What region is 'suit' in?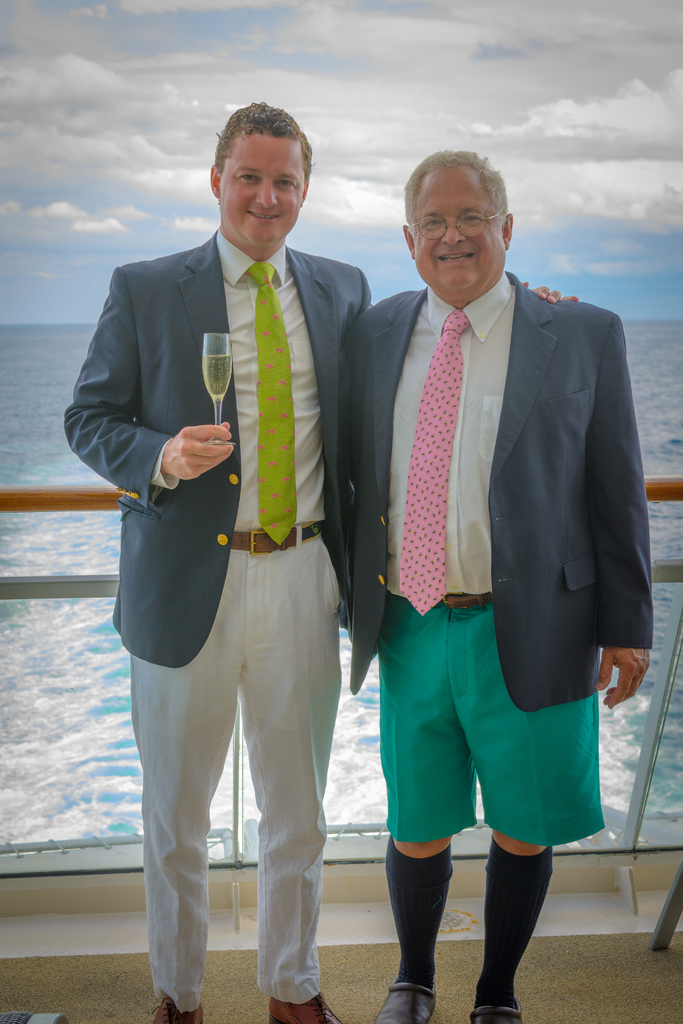
pyautogui.locateOnScreen(97, 122, 379, 1004).
